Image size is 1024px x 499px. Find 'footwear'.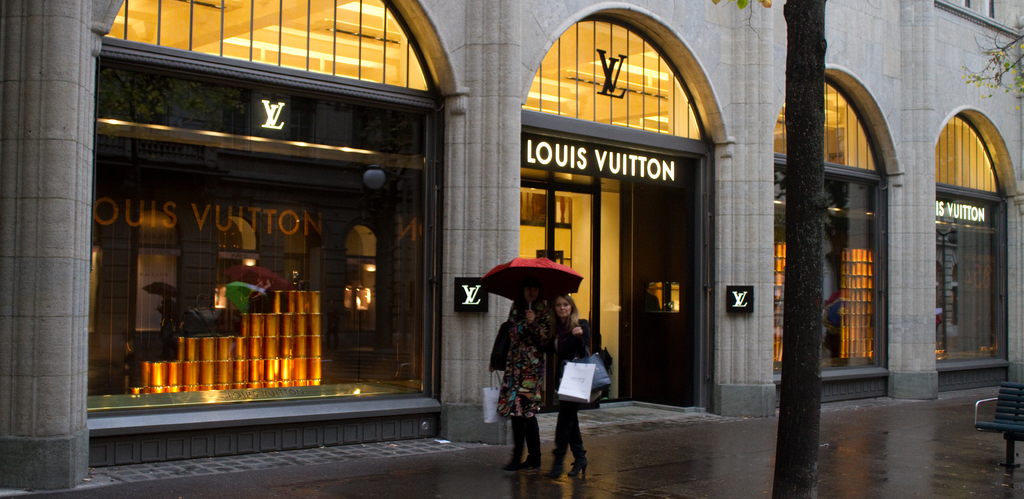
[left=548, top=464, right=561, bottom=478].
